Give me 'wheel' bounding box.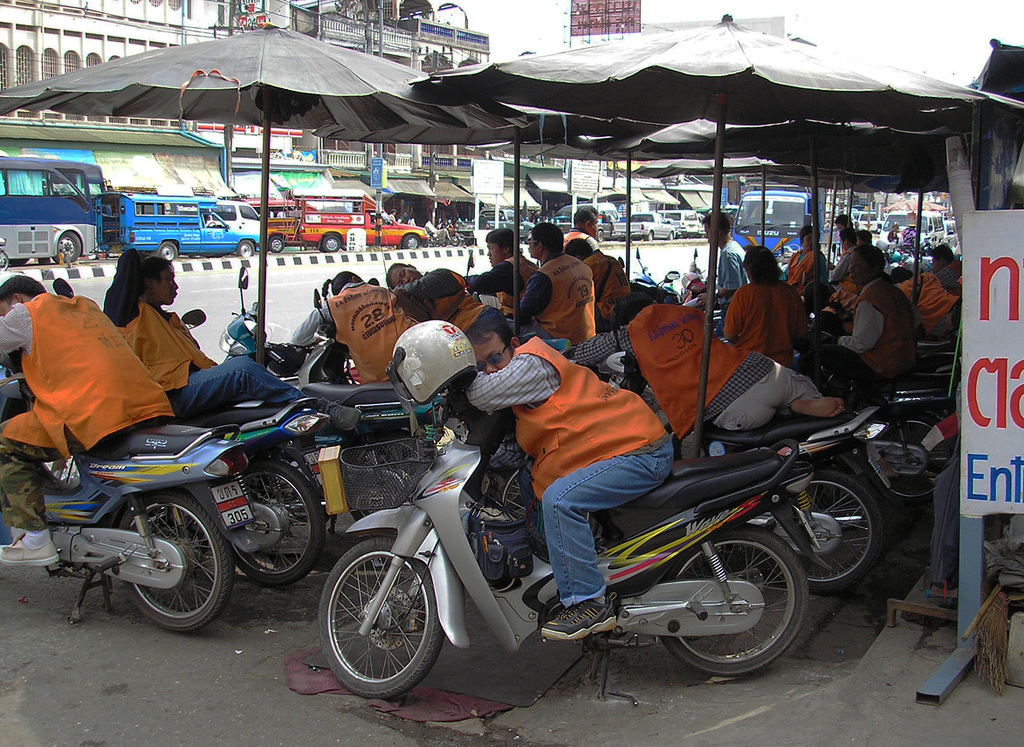
[left=768, top=475, right=876, bottom=592].
